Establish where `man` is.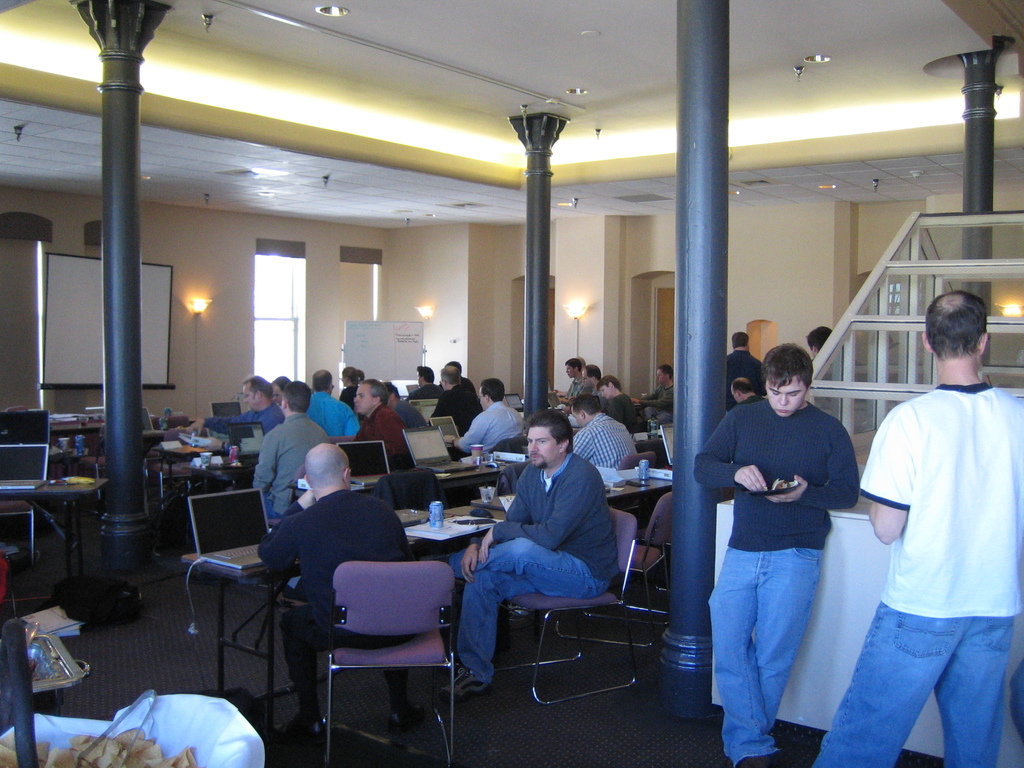
Established at [841,262,1018,767].
